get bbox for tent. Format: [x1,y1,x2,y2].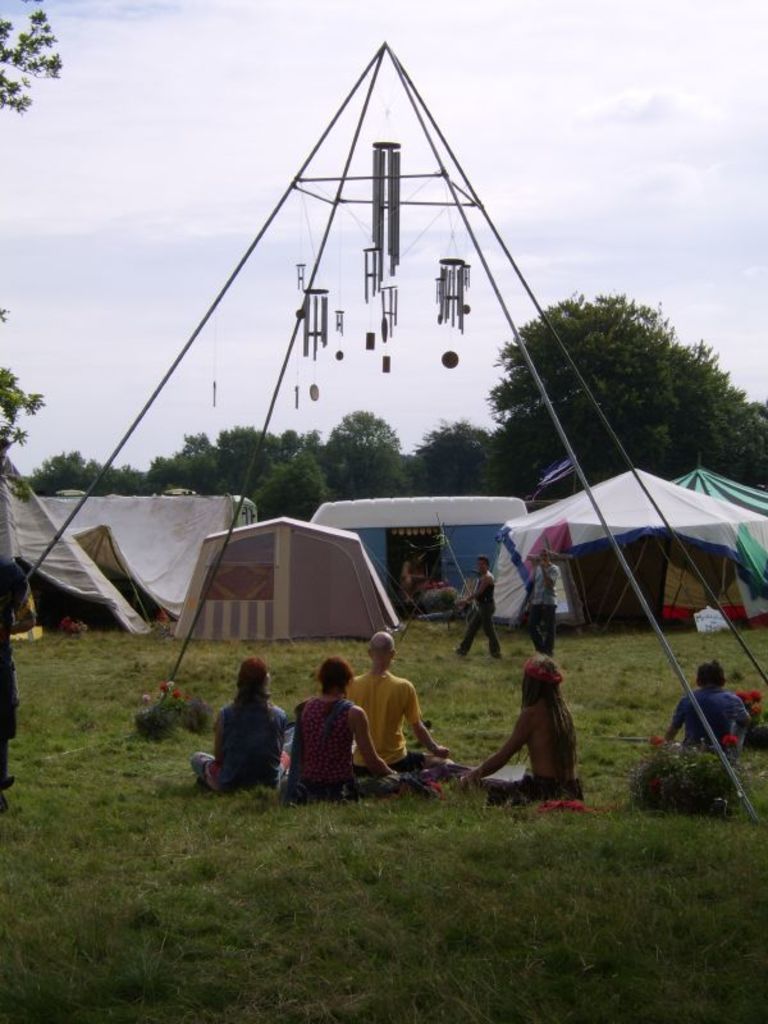
[495,466,765,632].
